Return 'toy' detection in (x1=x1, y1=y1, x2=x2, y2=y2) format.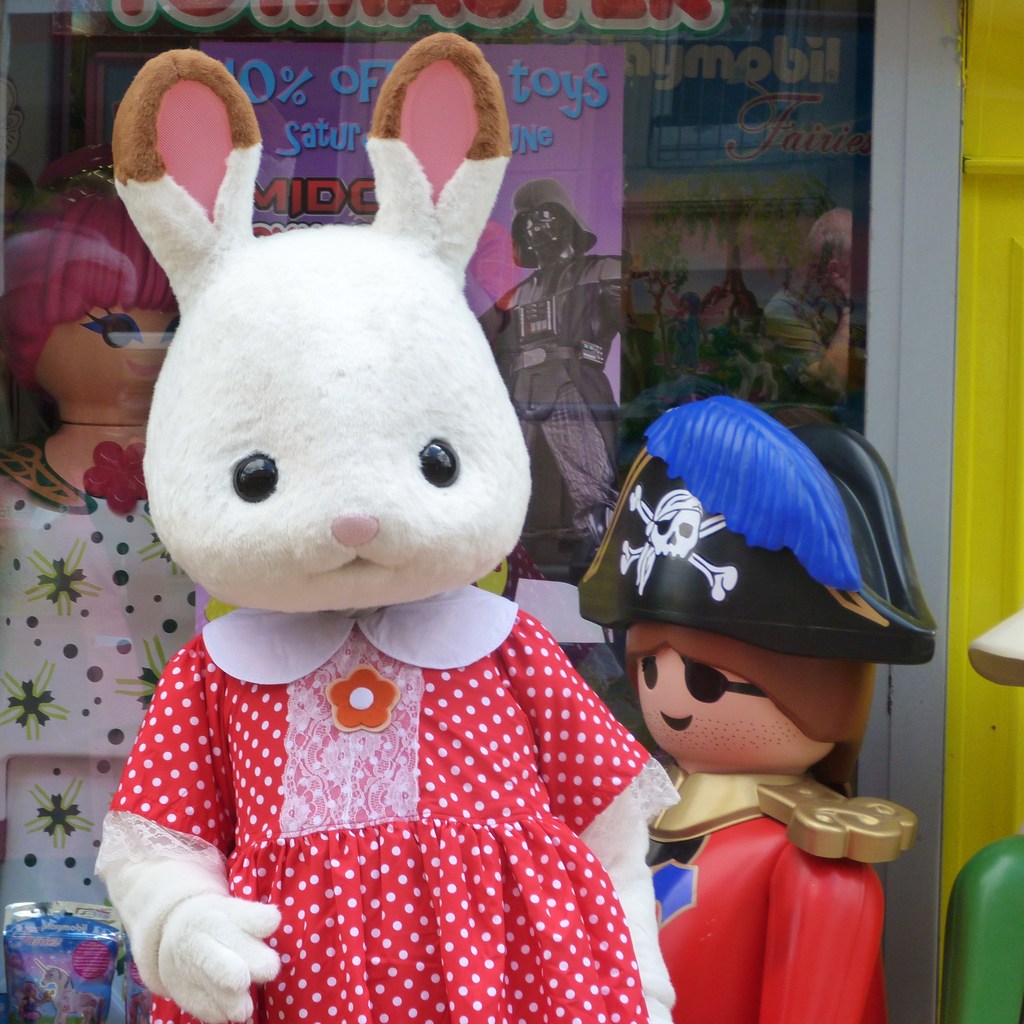
(x1=80, y1=19, x2=700, y2=1023).
